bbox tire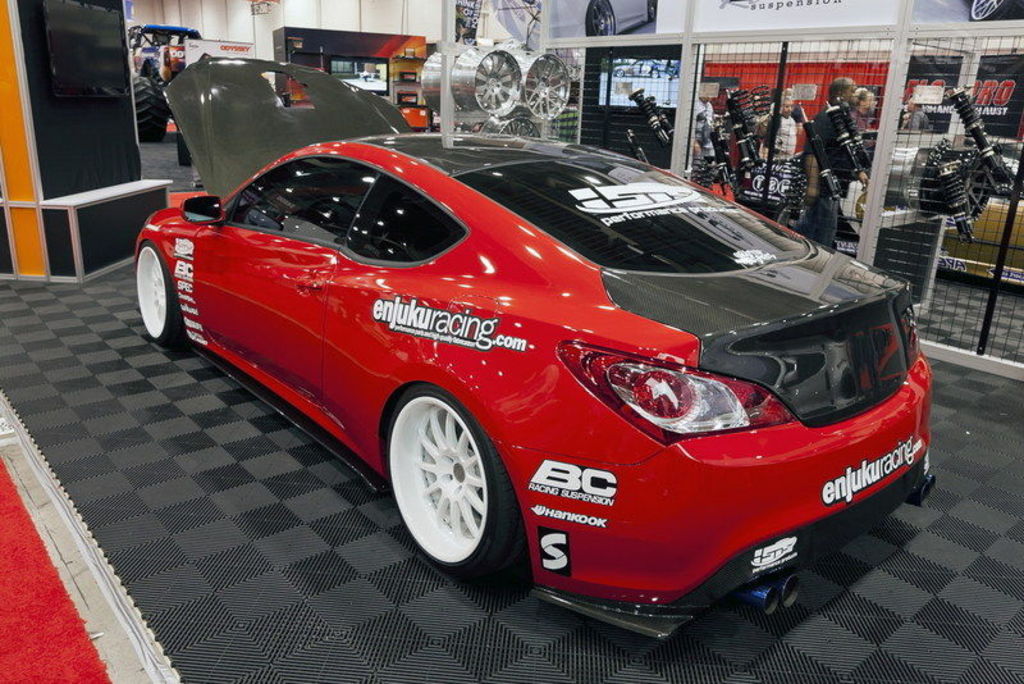
[132,240,182,343]
